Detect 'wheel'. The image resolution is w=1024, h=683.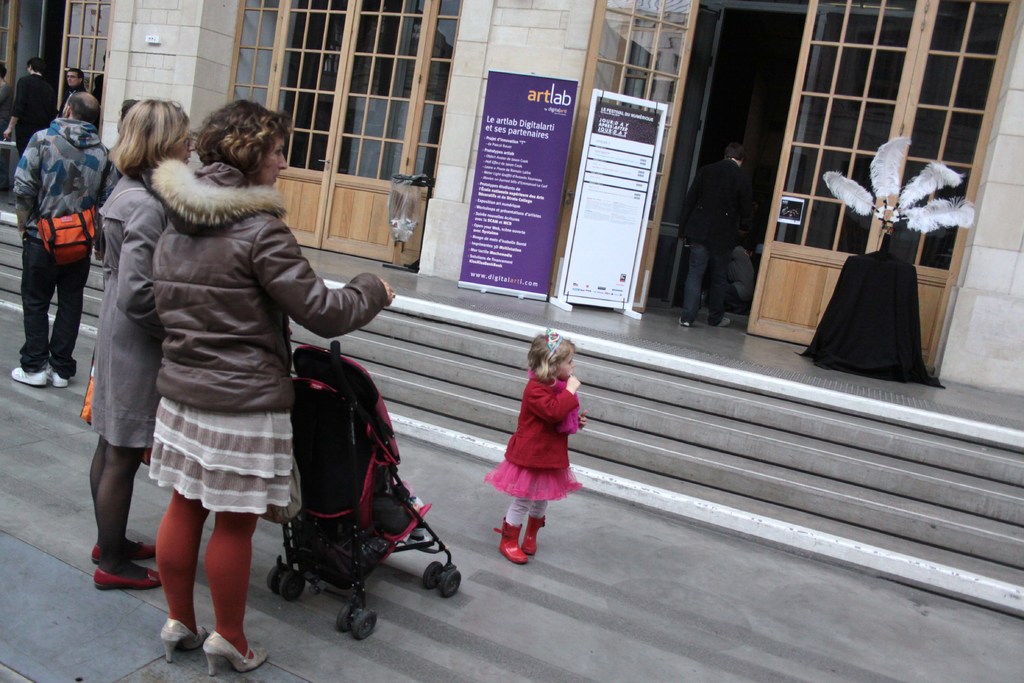
l=440, t=571, r=462, b=598.
